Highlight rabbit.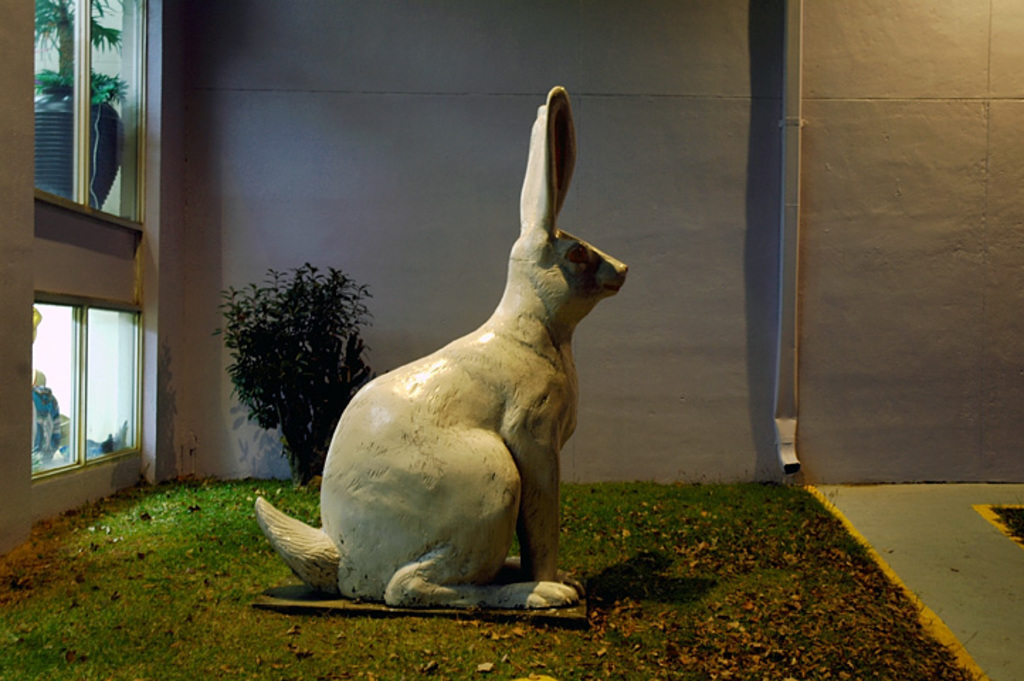
Highlighted region: [x1=252, y1=84, x2=628, y2=610].
